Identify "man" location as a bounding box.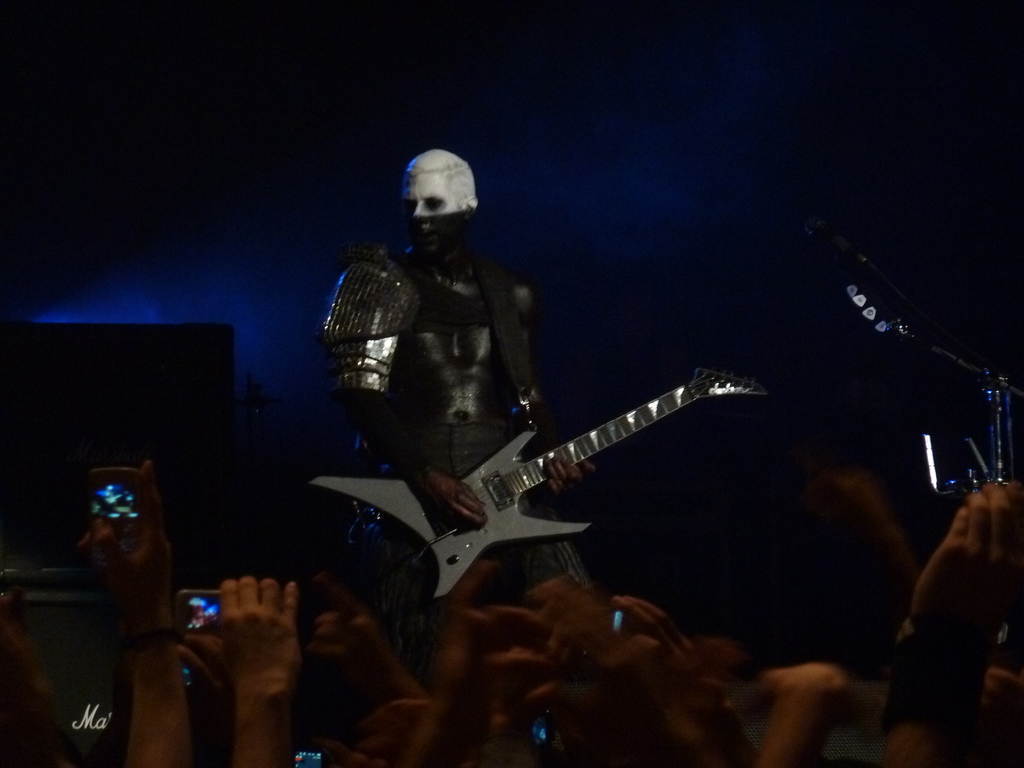
rect(313, 143, 610, 595).
